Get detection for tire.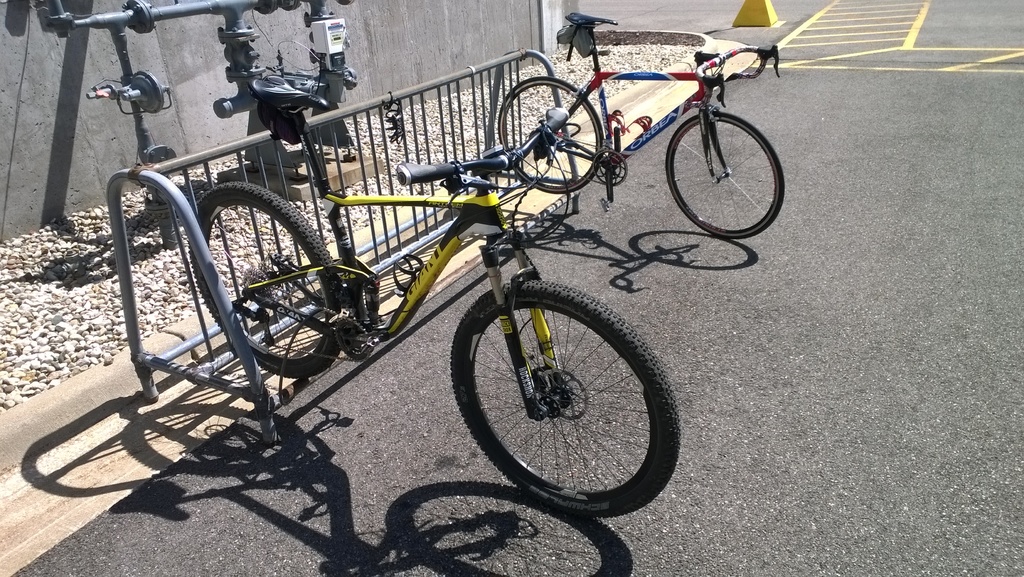
Detection: [664,111,784,238].
